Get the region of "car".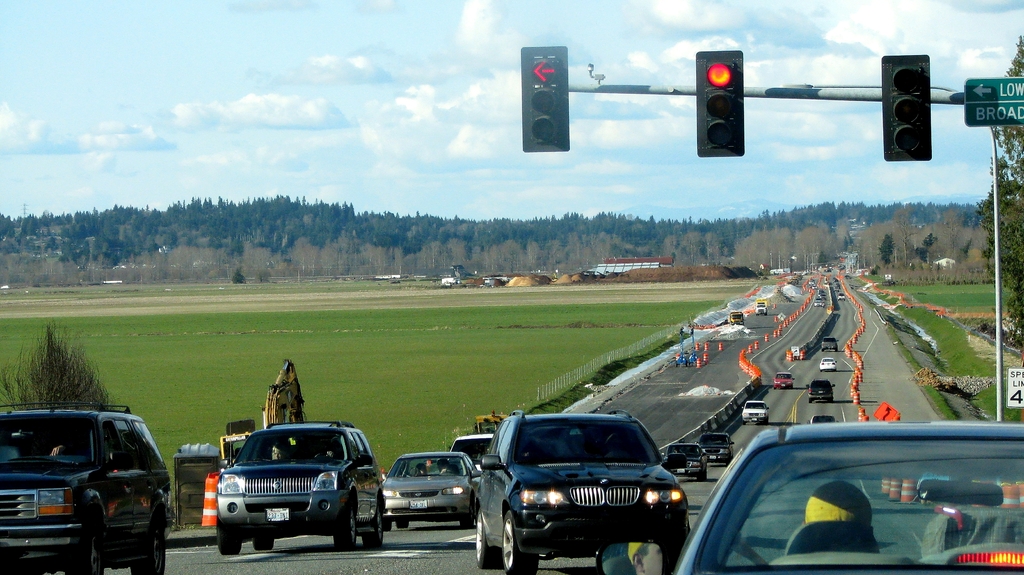
(678,434,1023,574).
